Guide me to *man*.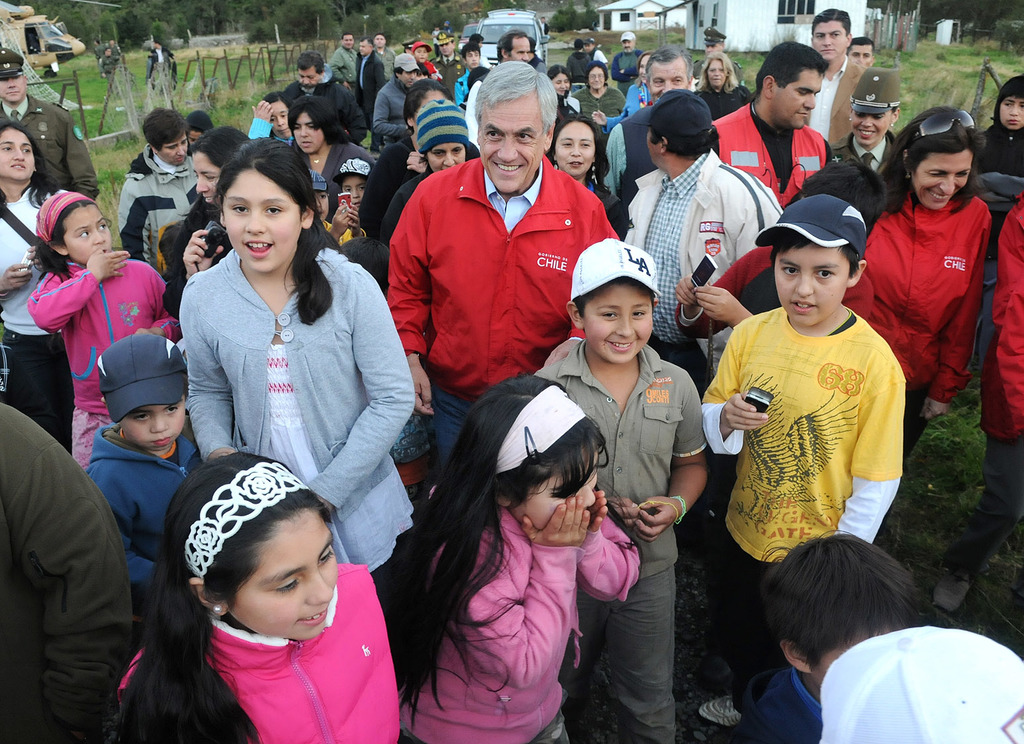
Guidance: {"x1": 610, "y1": 27, "x2": 645, "y2": 97}.
